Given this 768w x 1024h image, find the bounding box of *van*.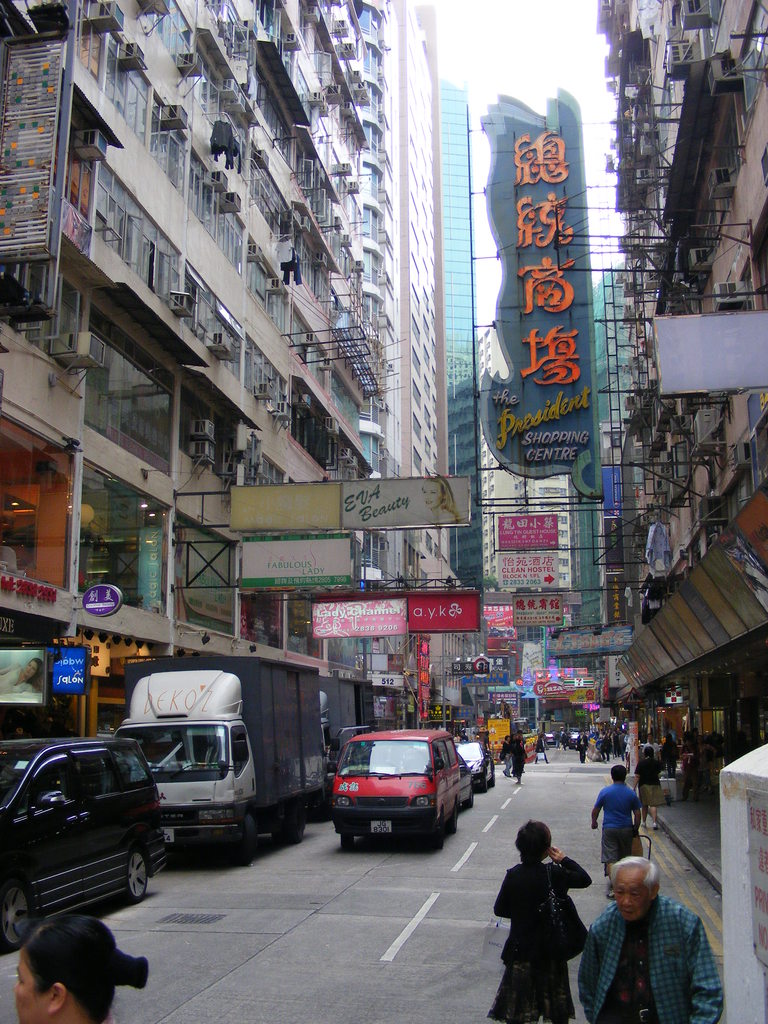
rect(325, 725, 463, 848).
